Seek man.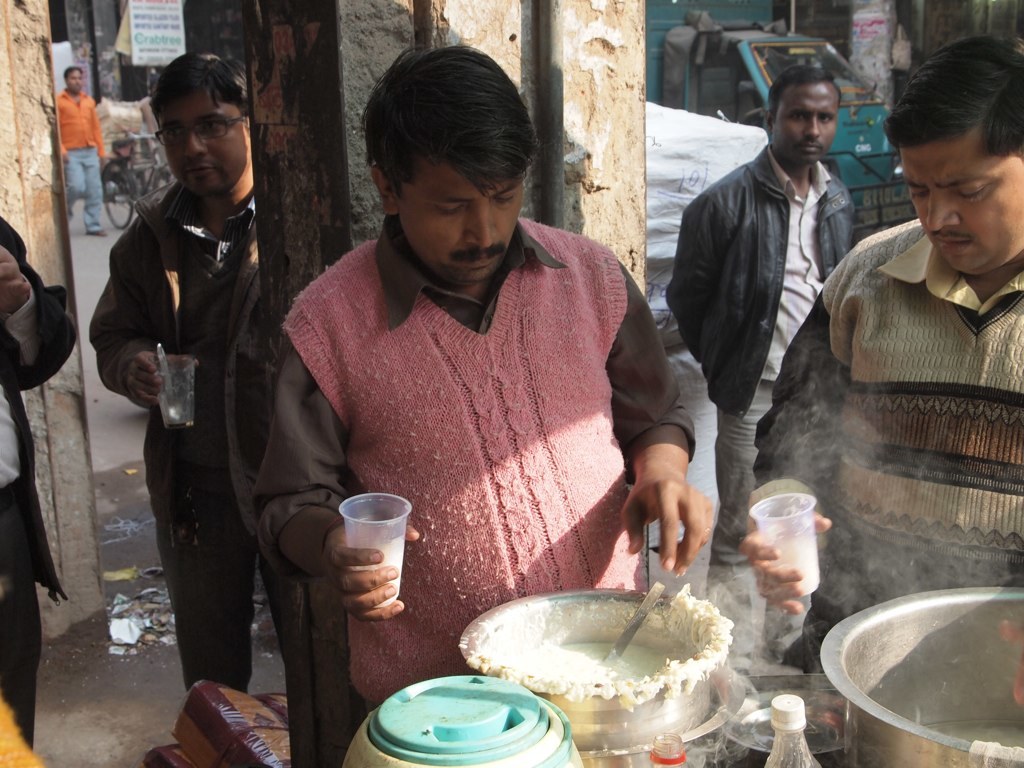
bbox=(56, 60, 114, 243).
